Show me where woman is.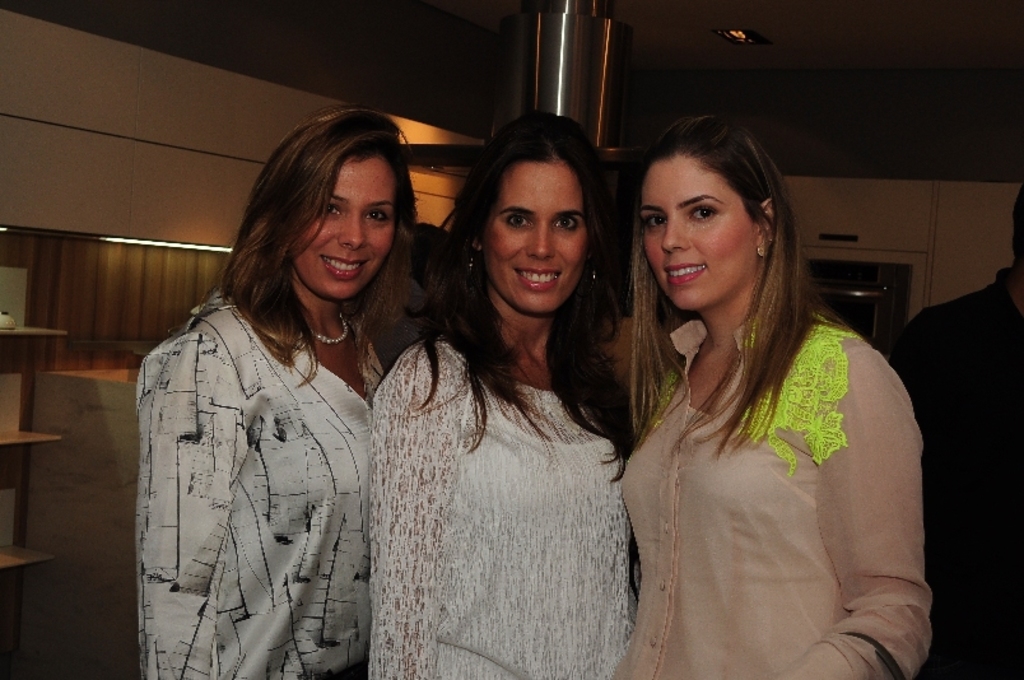
woman is at (left=132, top=96, right=419, bottom=679).
